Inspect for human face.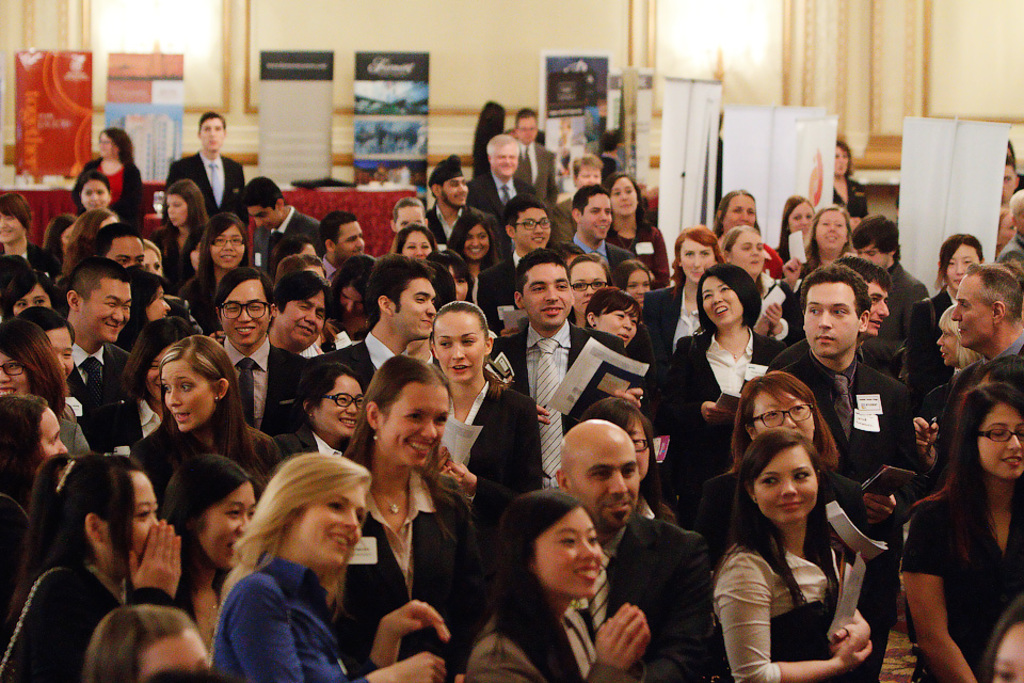
Inspection: detection(211, 226, 244, 269).
